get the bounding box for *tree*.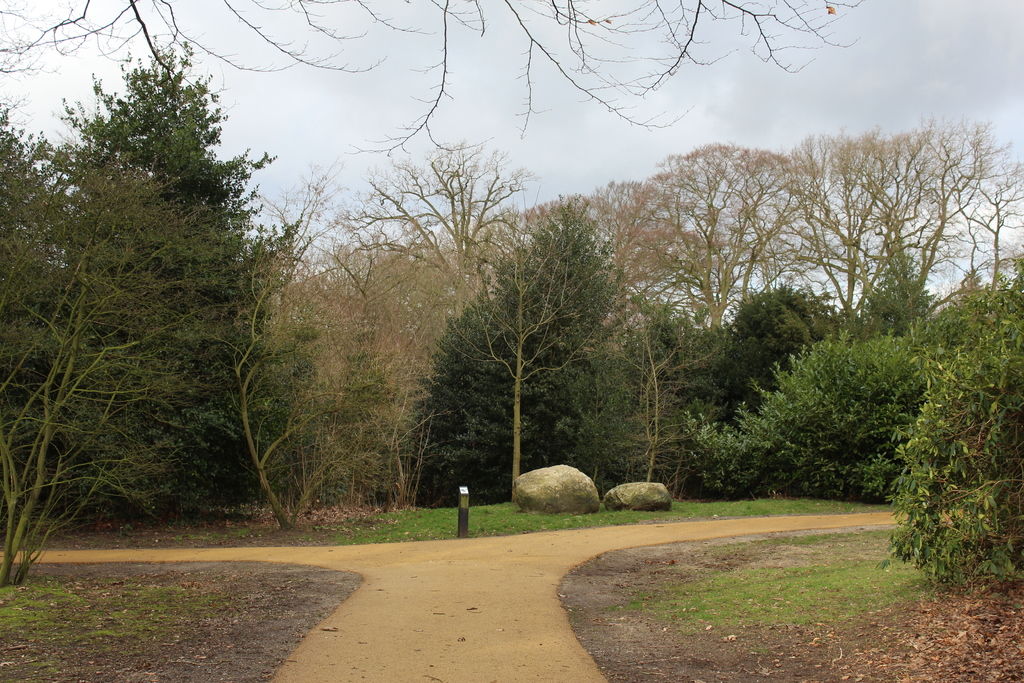
[344,133,541,327].
